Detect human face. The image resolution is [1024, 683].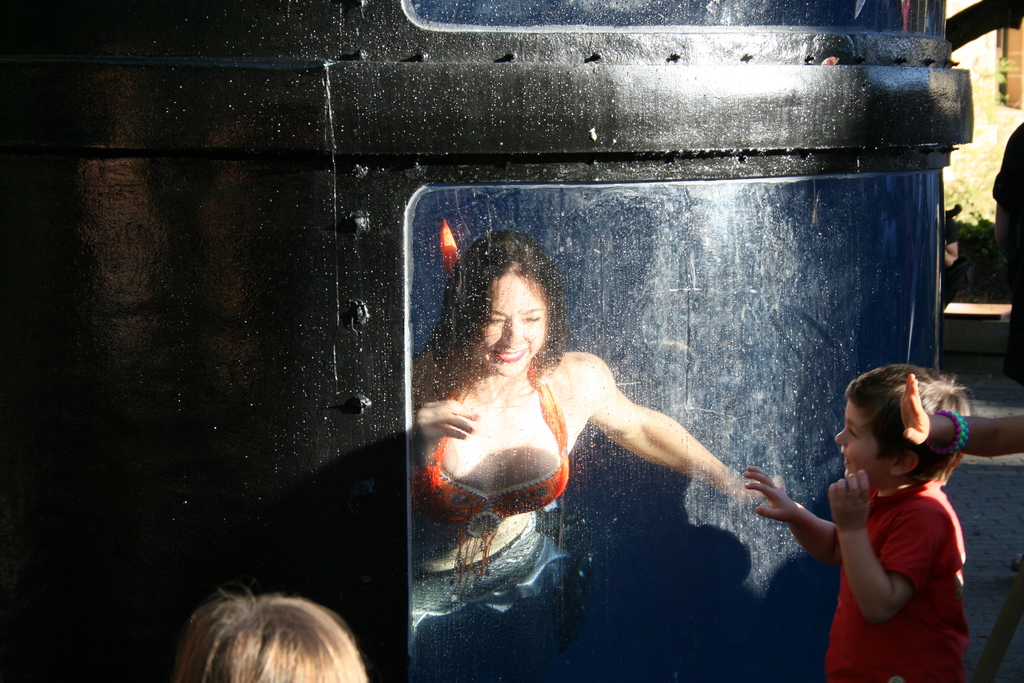
bbox=(836, 395, 897, 483).
